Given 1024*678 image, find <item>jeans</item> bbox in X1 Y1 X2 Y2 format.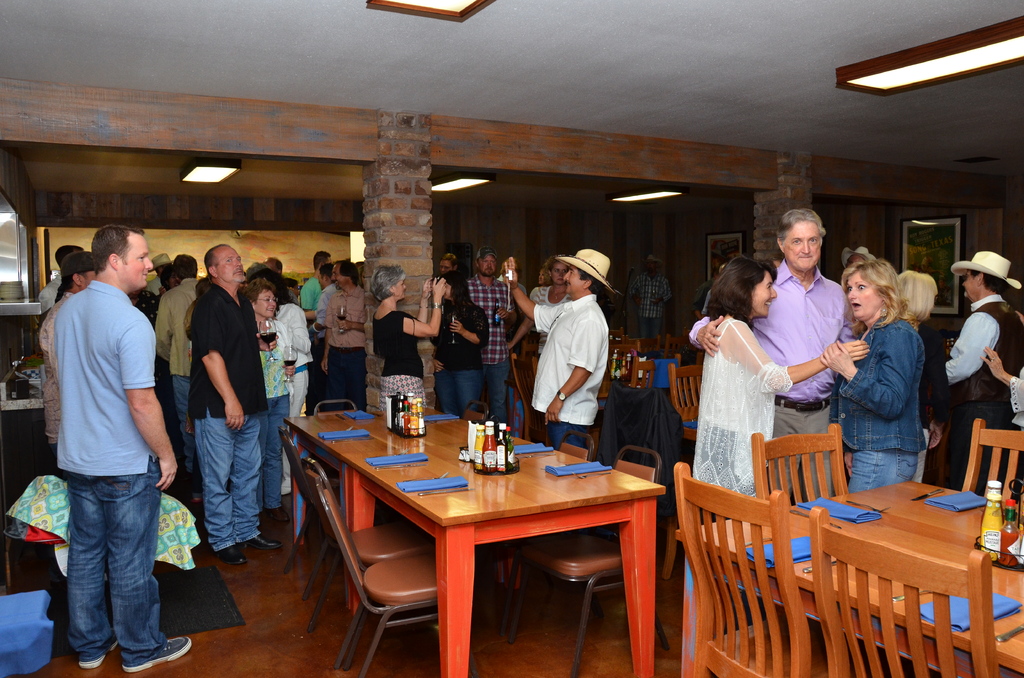
323 344 367 414.
